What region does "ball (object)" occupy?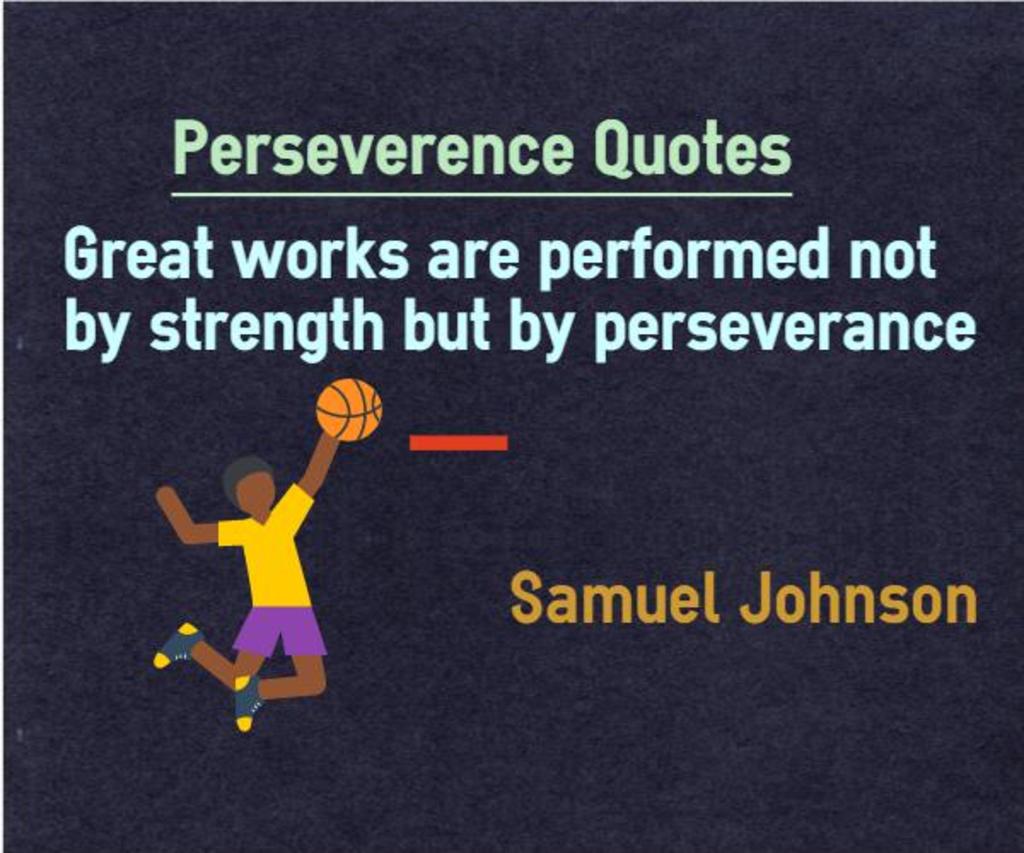
[left=319, top=382, right=379, bottom=437].
